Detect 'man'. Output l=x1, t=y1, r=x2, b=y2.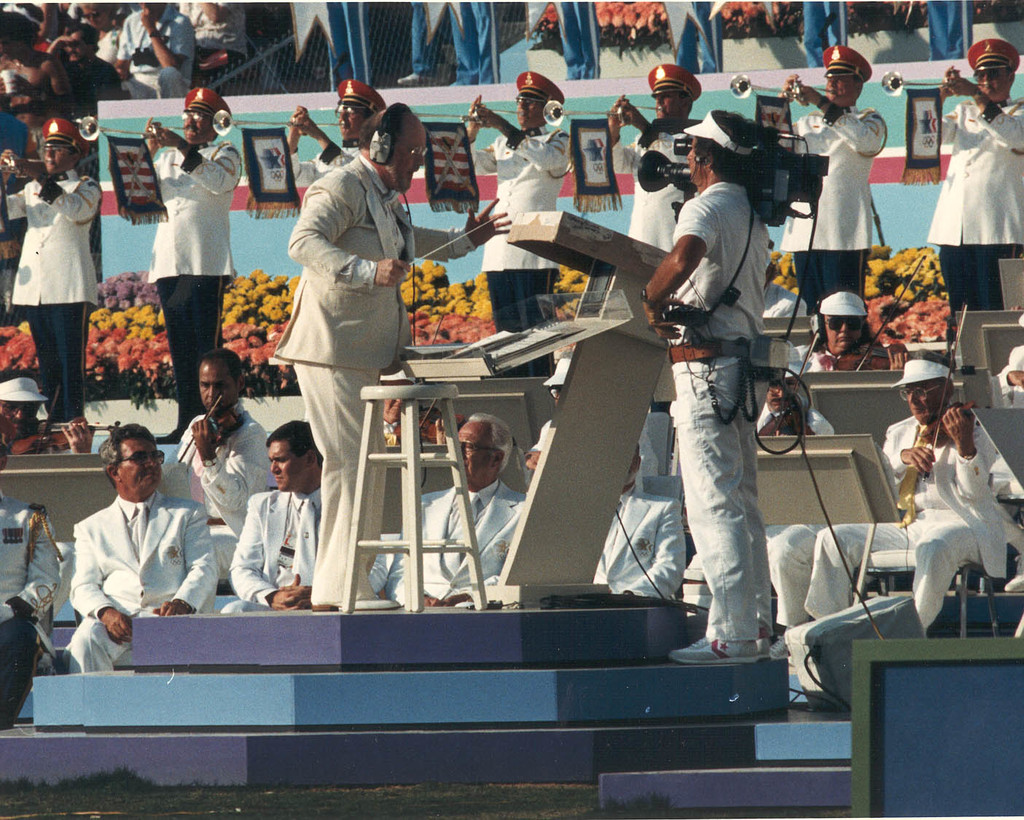
l=50, t=26, r=129, b=102.
